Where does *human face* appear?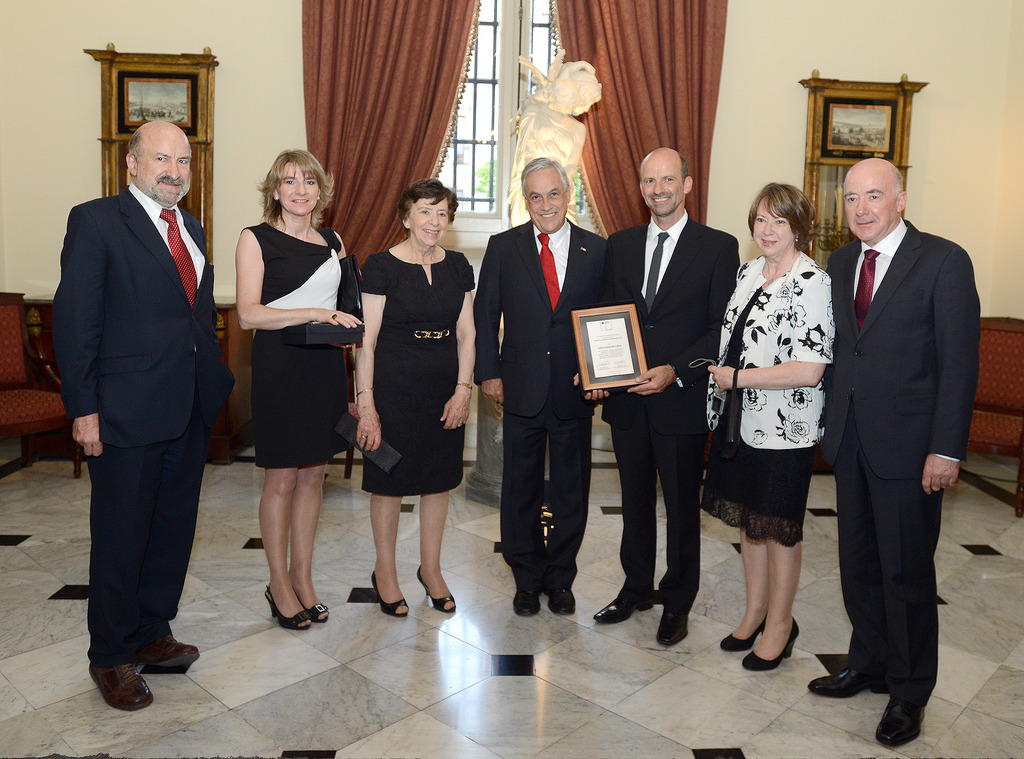
Appears at [845,177,897,243].
